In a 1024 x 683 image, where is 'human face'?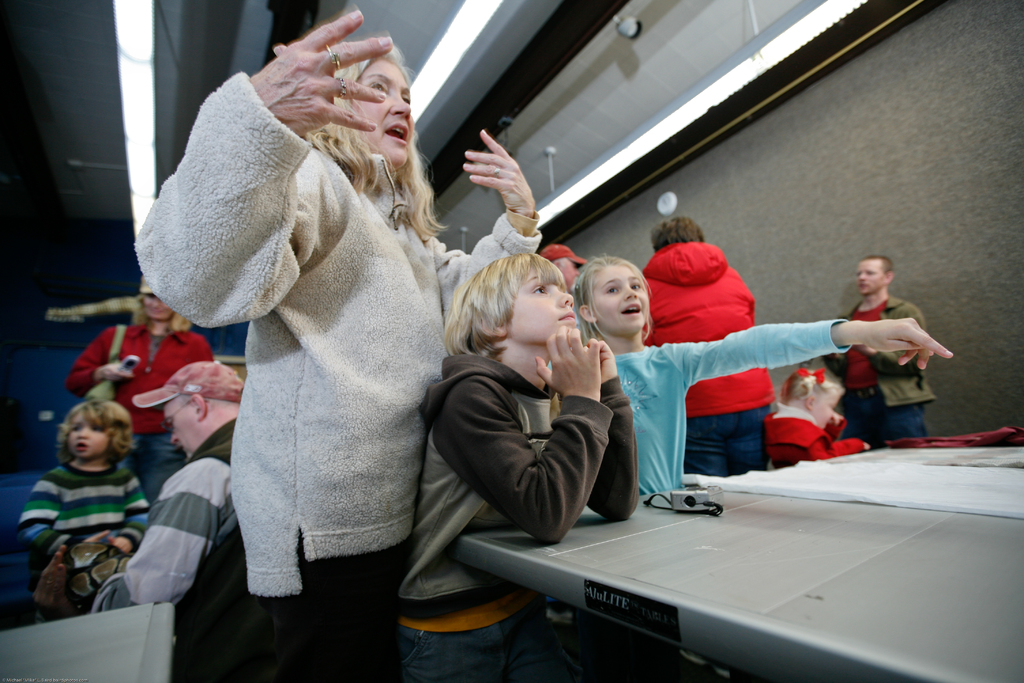
<region>163, 400, 190, 454</region>.
